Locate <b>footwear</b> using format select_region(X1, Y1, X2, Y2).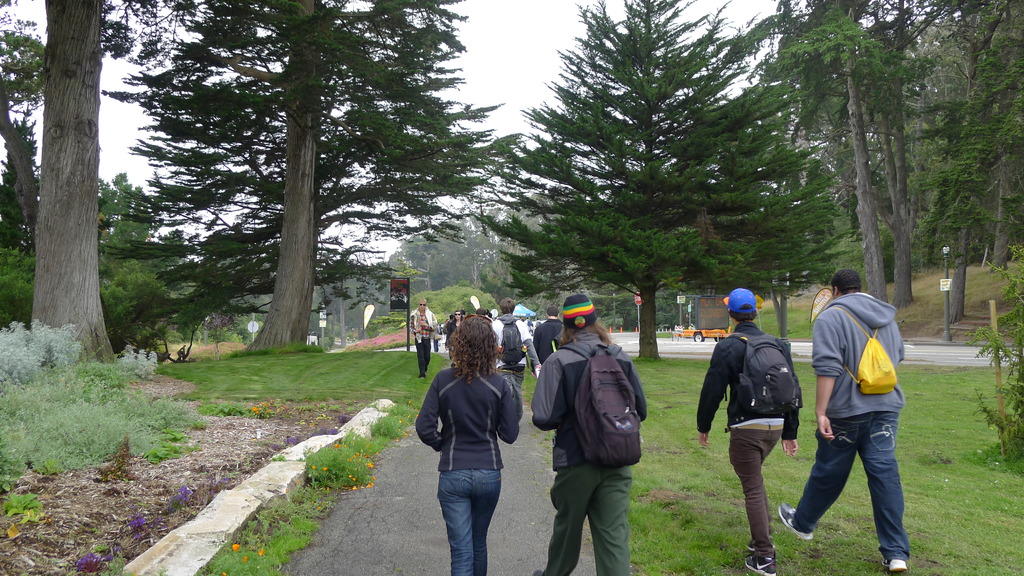
select_region(742, 549, 776, 575).
